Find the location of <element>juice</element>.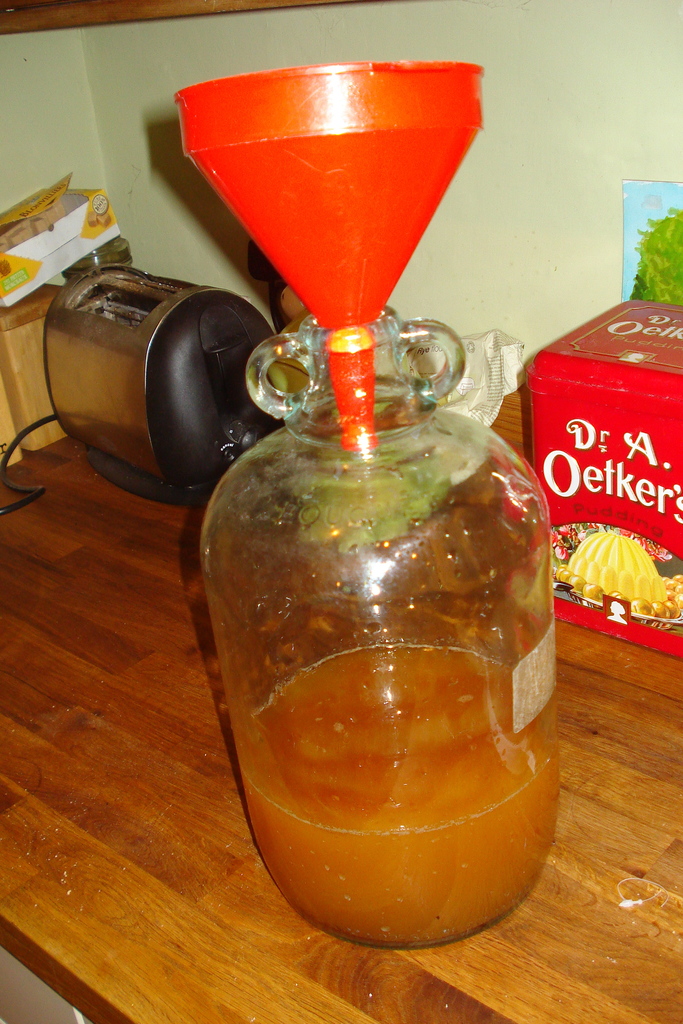
Location: (240, 637, 563, 952).
